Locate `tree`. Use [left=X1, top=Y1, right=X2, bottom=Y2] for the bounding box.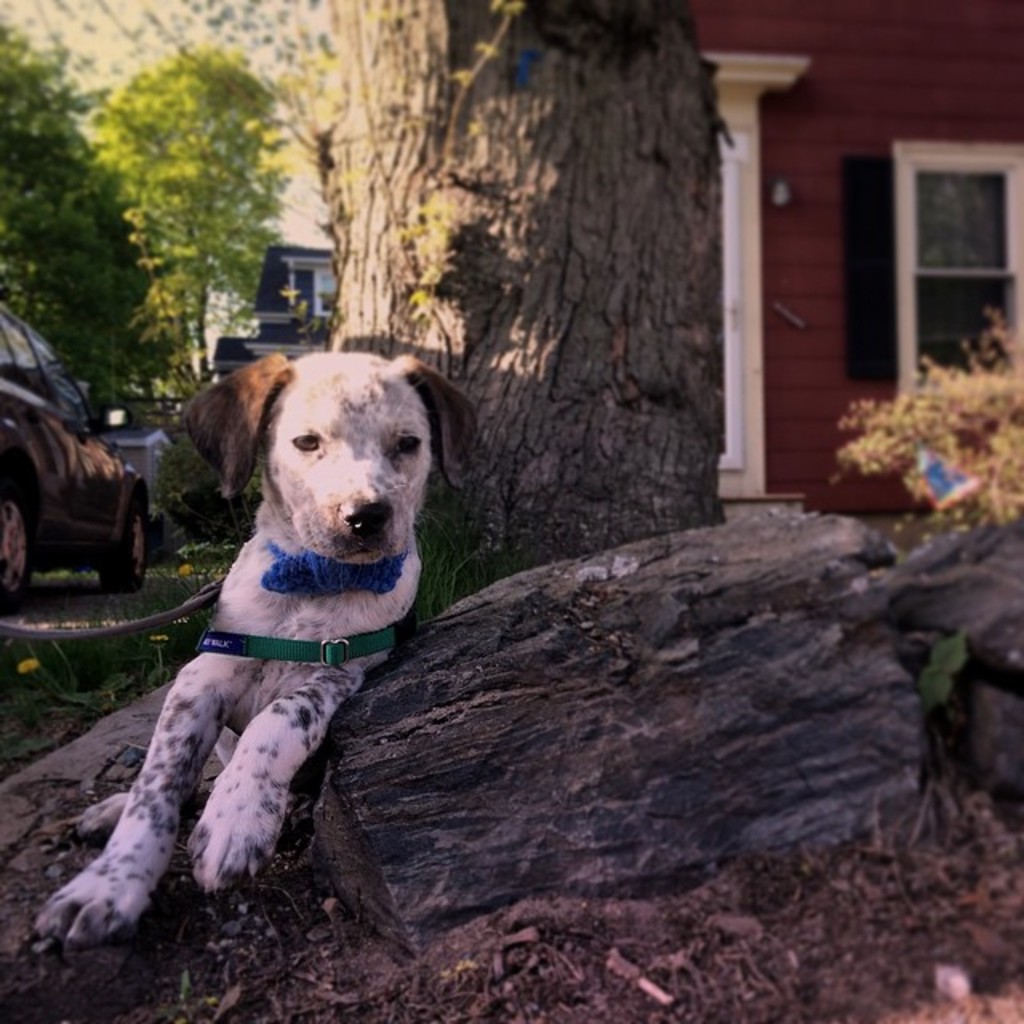
[left=314, top=0, right=734, bottom=634].
